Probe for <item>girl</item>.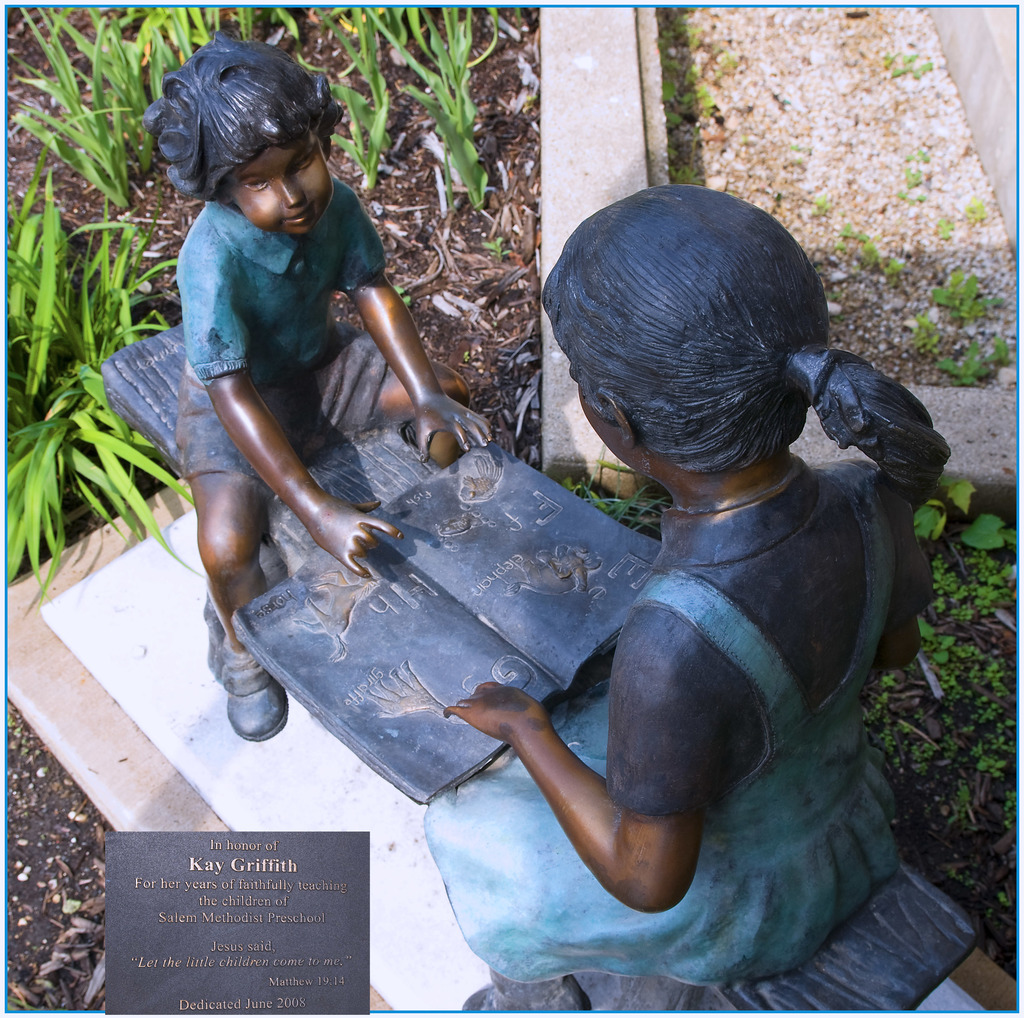
Probe result: 428, 186, 941, 1017.
